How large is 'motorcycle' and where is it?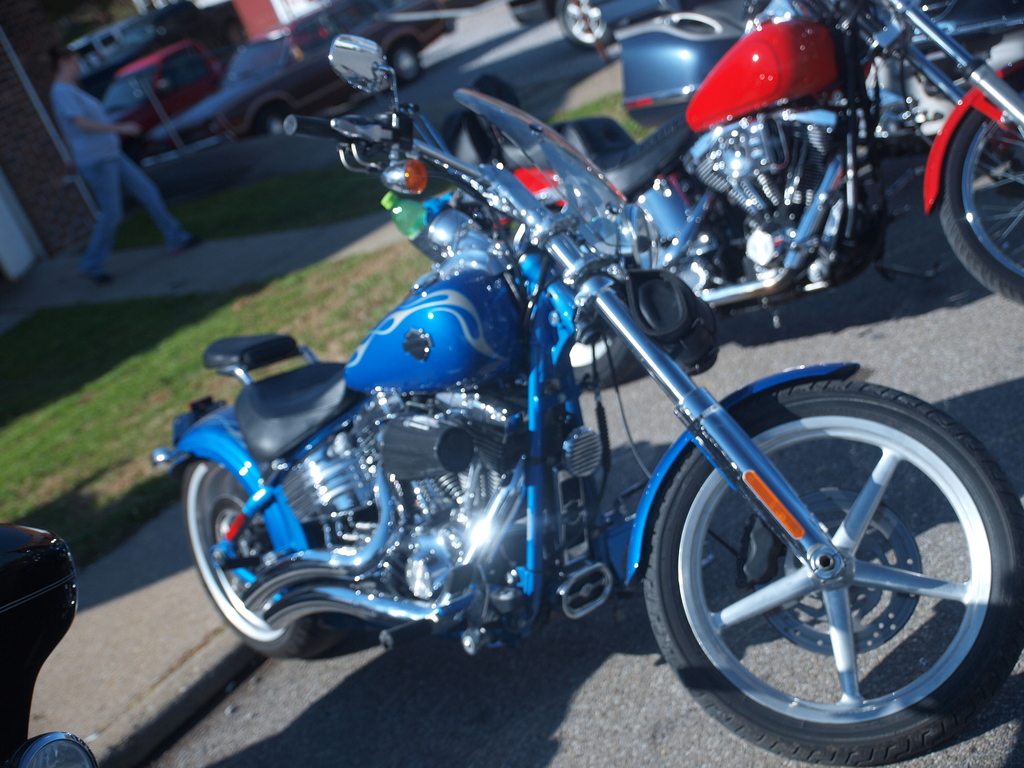
Bounding box: rect(454, 1, 1022, 389).
